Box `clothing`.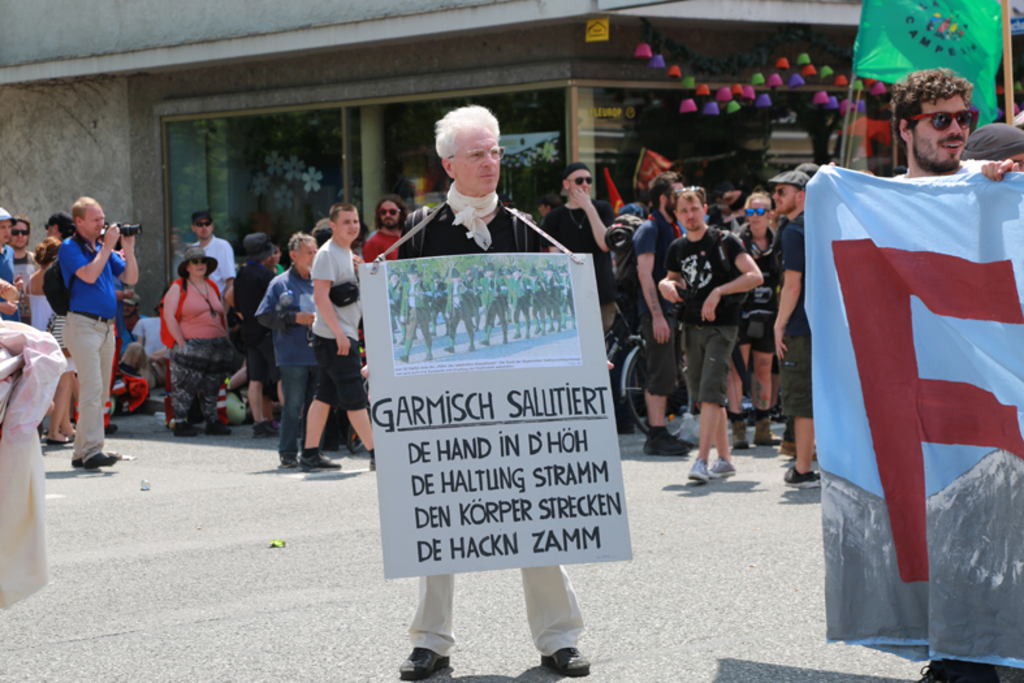
(64,232,124,454).
